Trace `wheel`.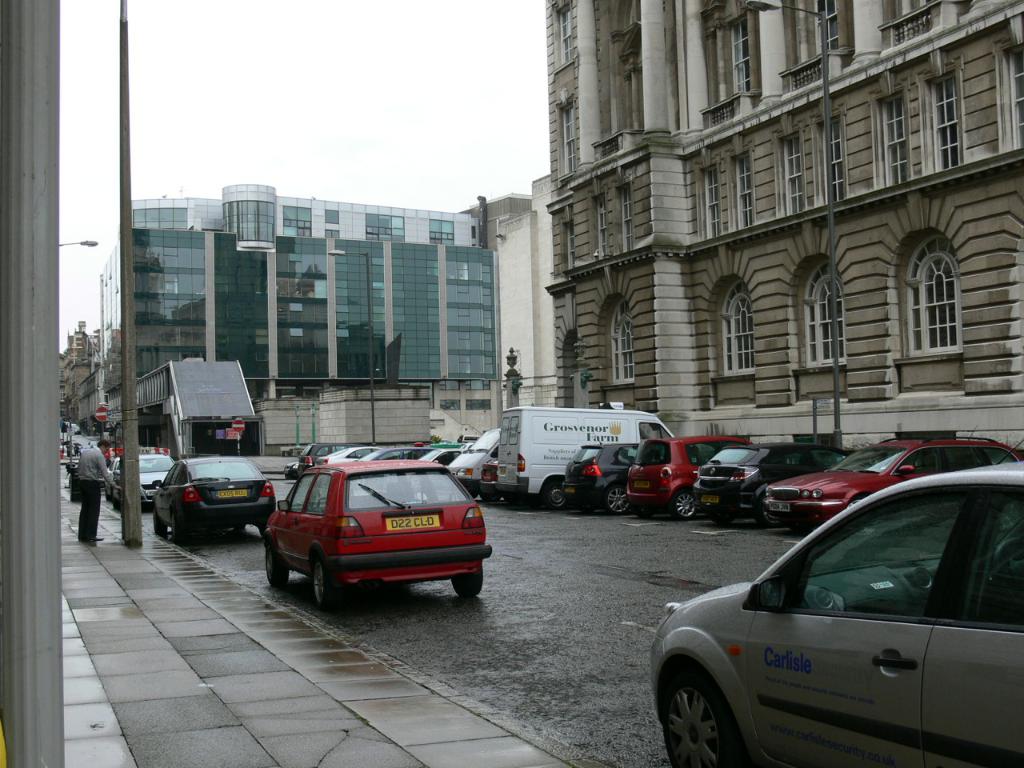
Traced to locate(656, 656, 750, 767).
